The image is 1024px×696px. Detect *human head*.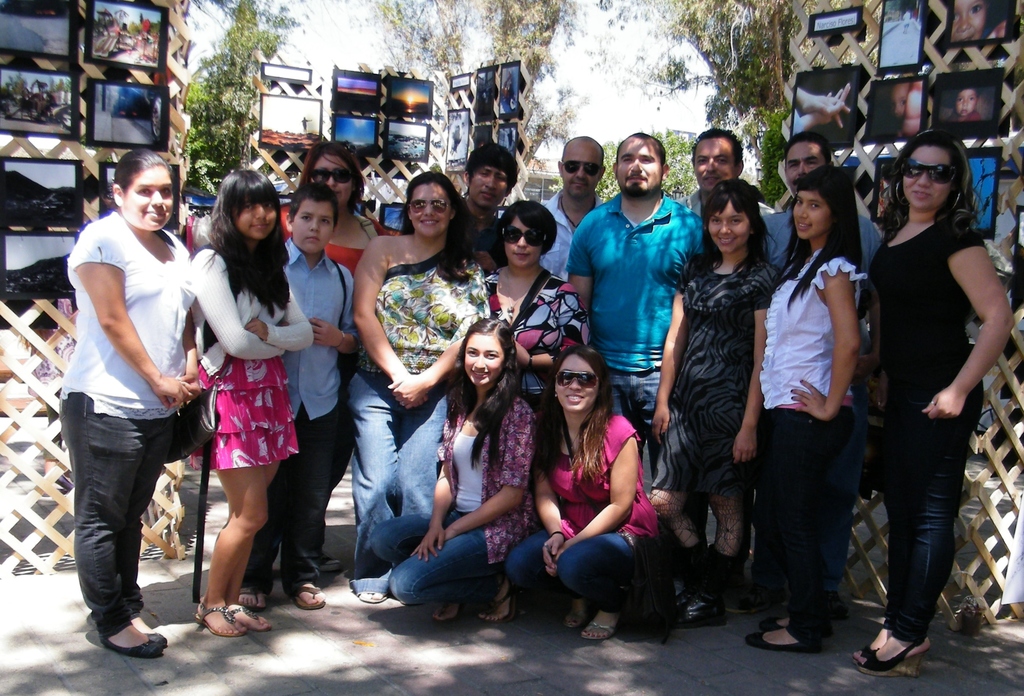
Detection: [left=309, top=140, right=360, bottom=210].
